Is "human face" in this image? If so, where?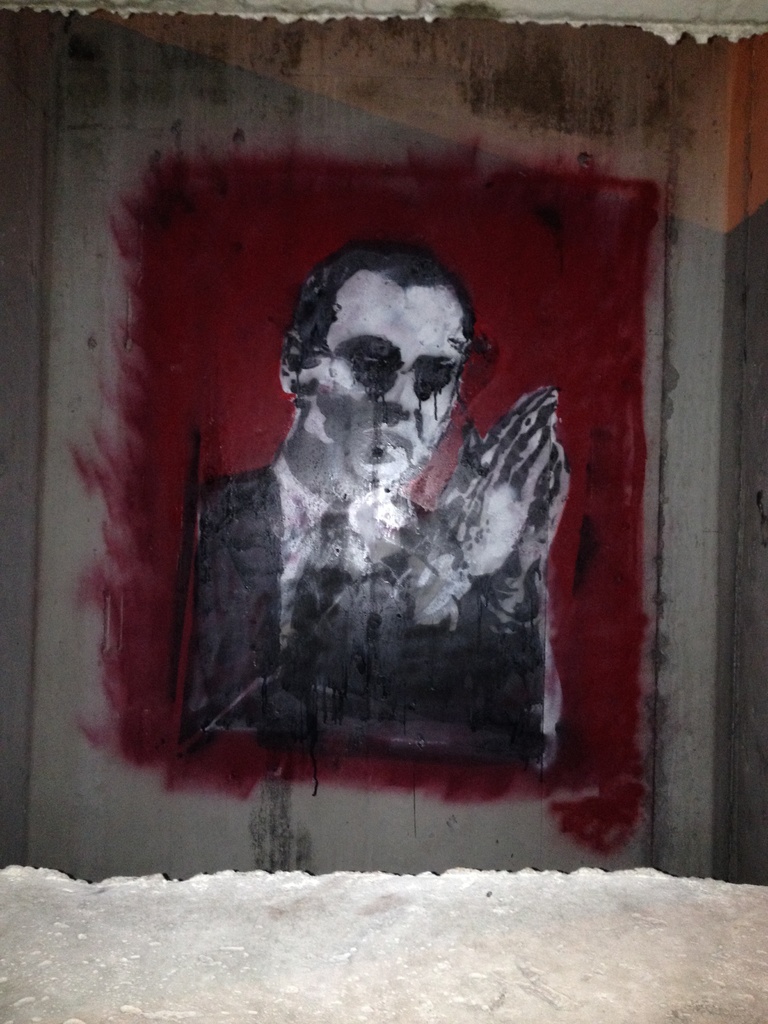
Yes, at (305, 273, 465, 491).
